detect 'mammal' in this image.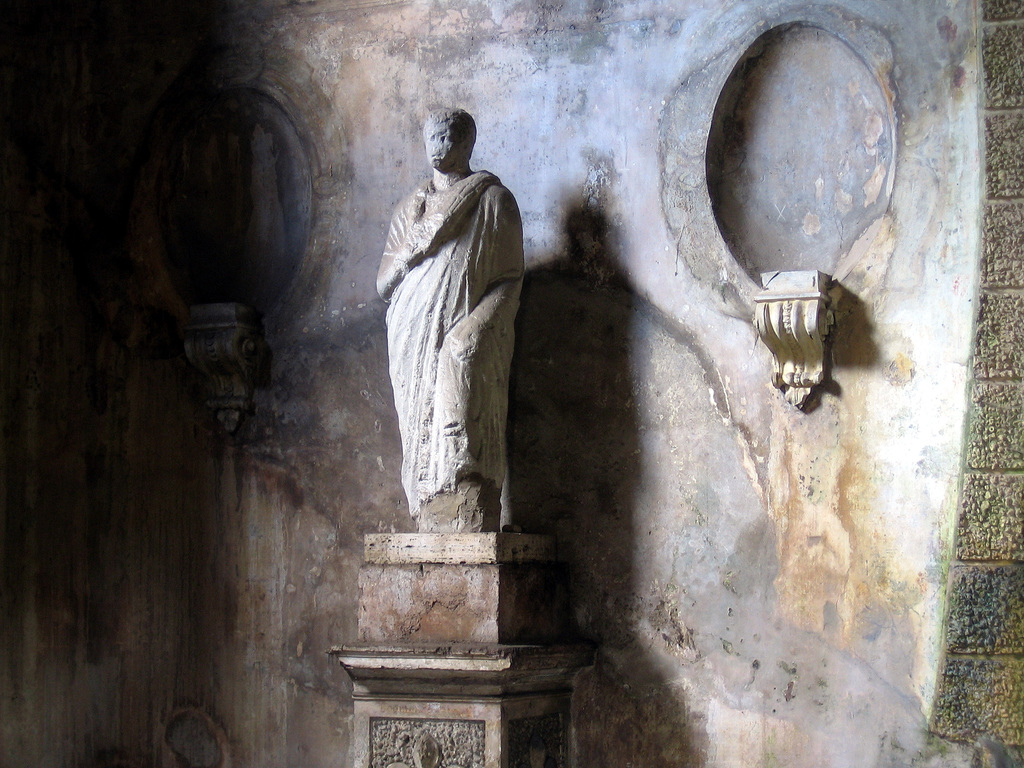
Detection: crop(366, 115, 531, 506).
